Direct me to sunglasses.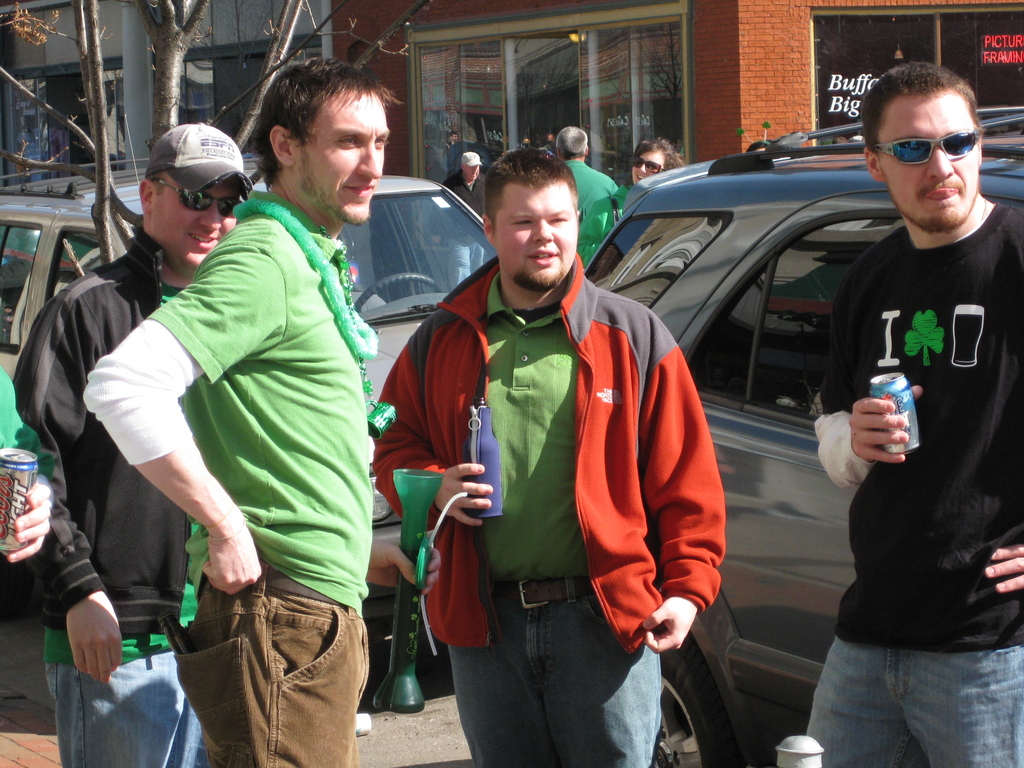
Direction: (x1=632, y1=159, x2=665, y2=179).
